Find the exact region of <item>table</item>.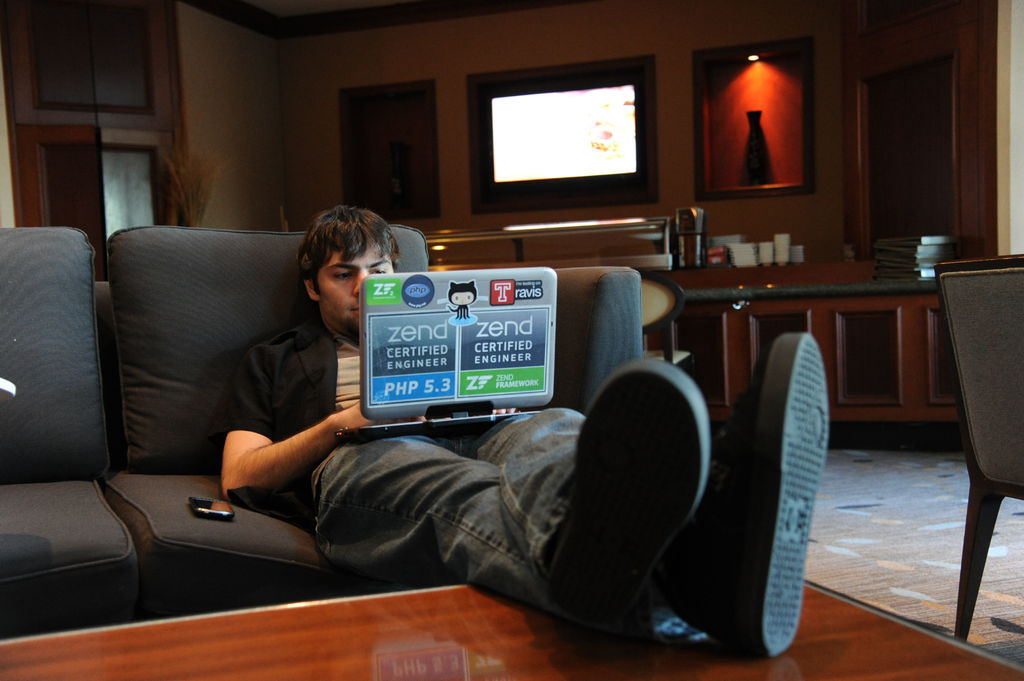
Exact region: [0,572,1023,680].
